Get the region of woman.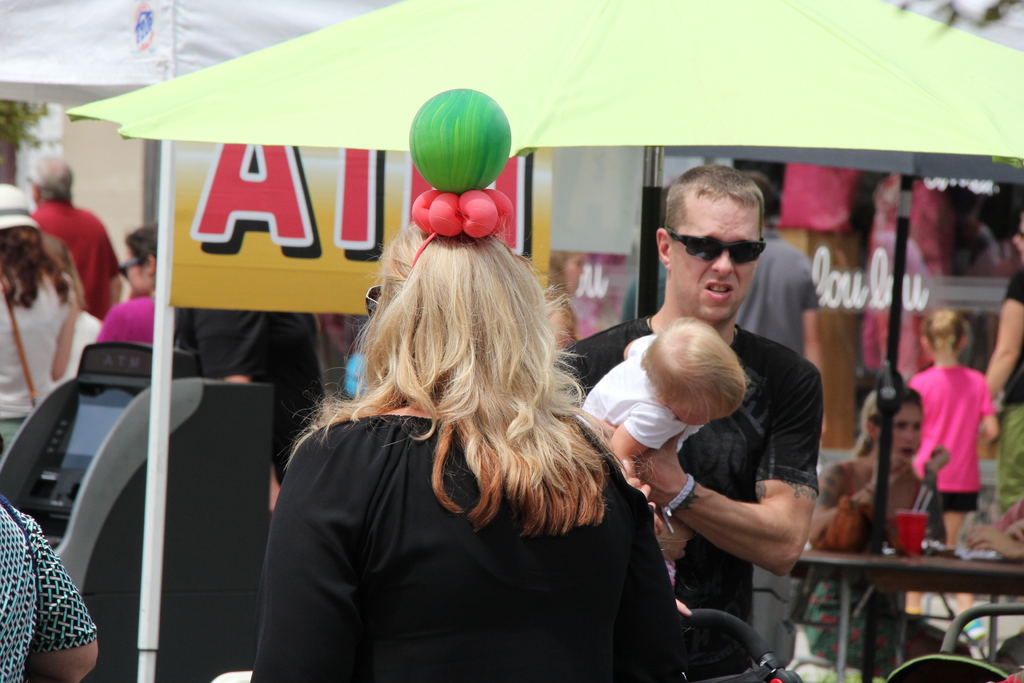
locate(259, 164, 657, 662).
